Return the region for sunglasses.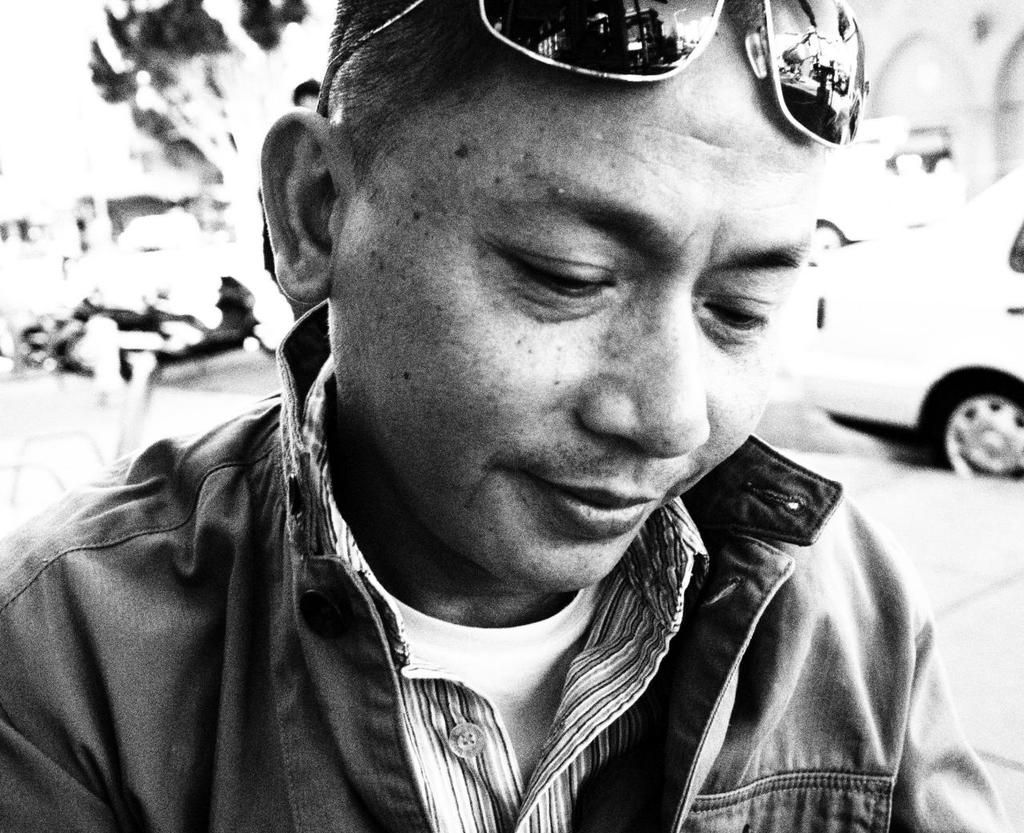
{"left": 315, "top": 3, "right": 868, "bottom": 143}.
